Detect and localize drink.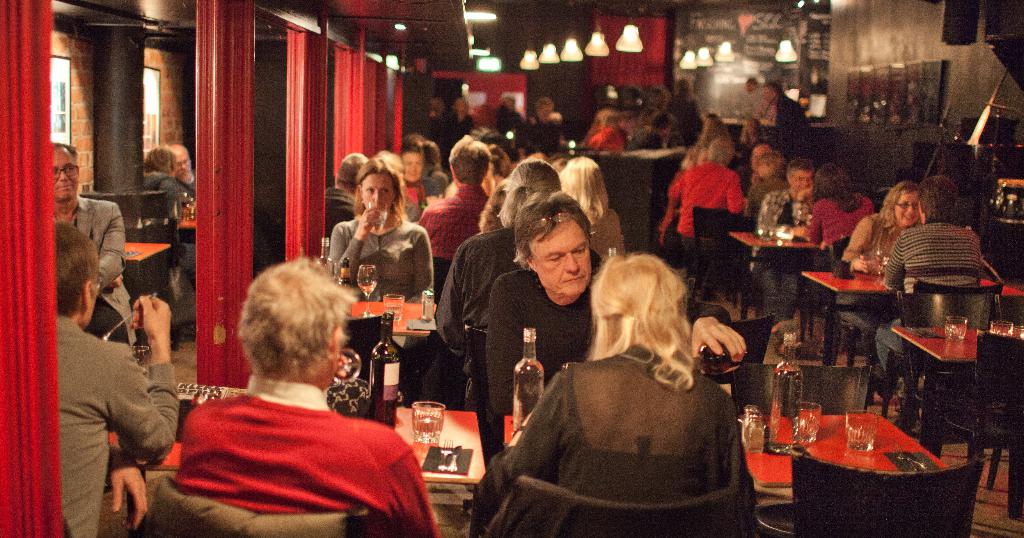
Localized at left=409, top=399, right=445, bottom=443.
